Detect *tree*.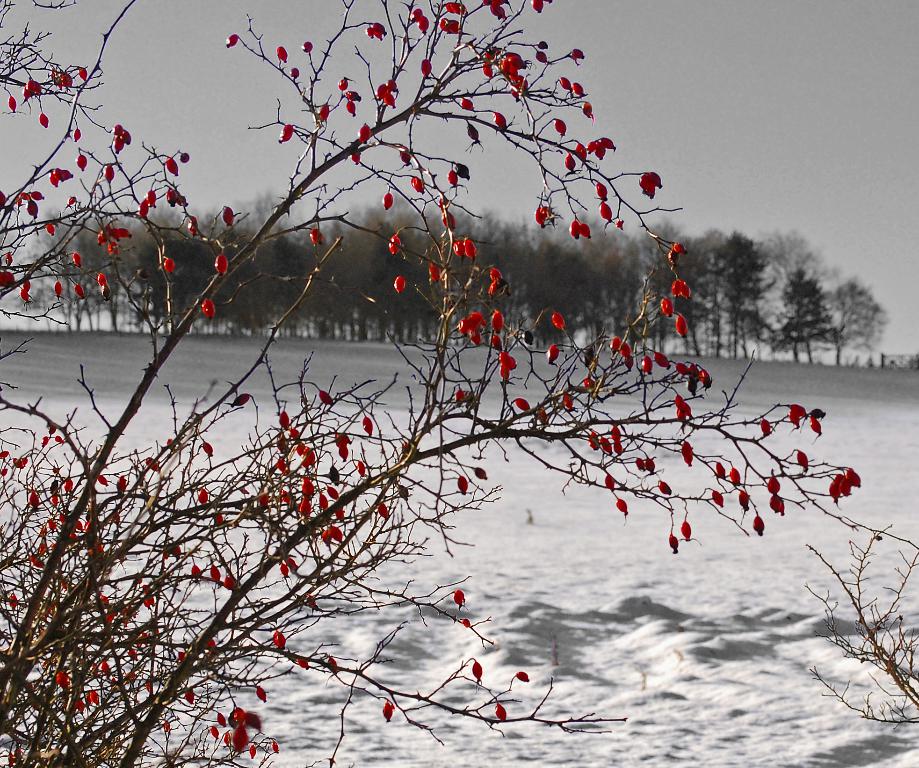
Detected at {"left": 122, "top": 209, "right": 217, "bottom": 327}.
